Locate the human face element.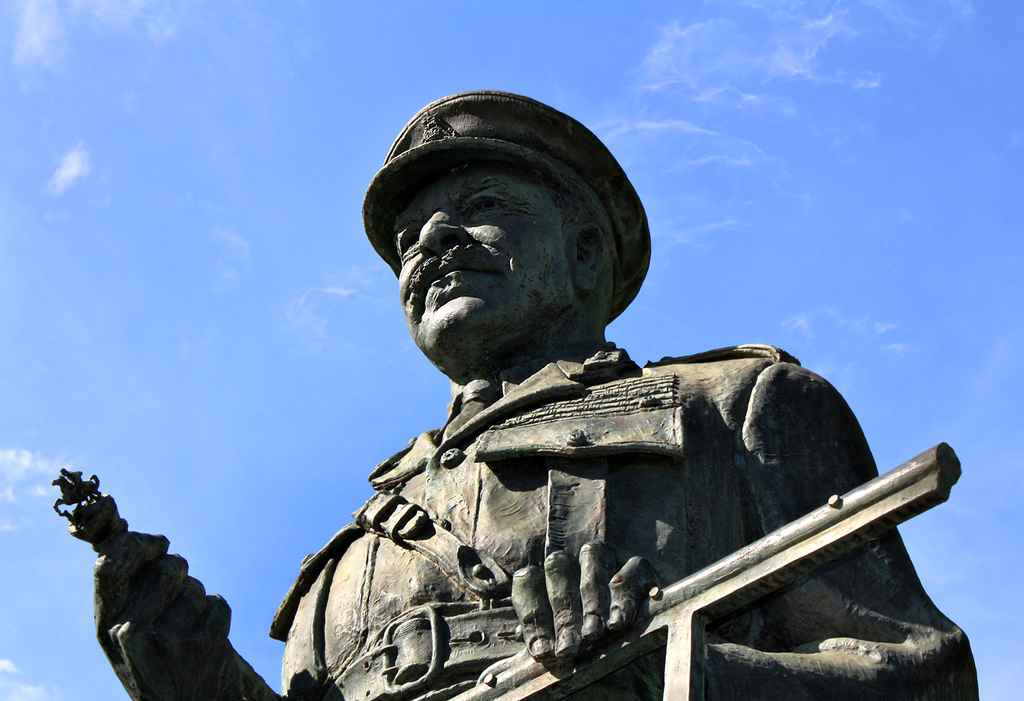
Element bbox: bbox=(387, 152, 576, 384).
